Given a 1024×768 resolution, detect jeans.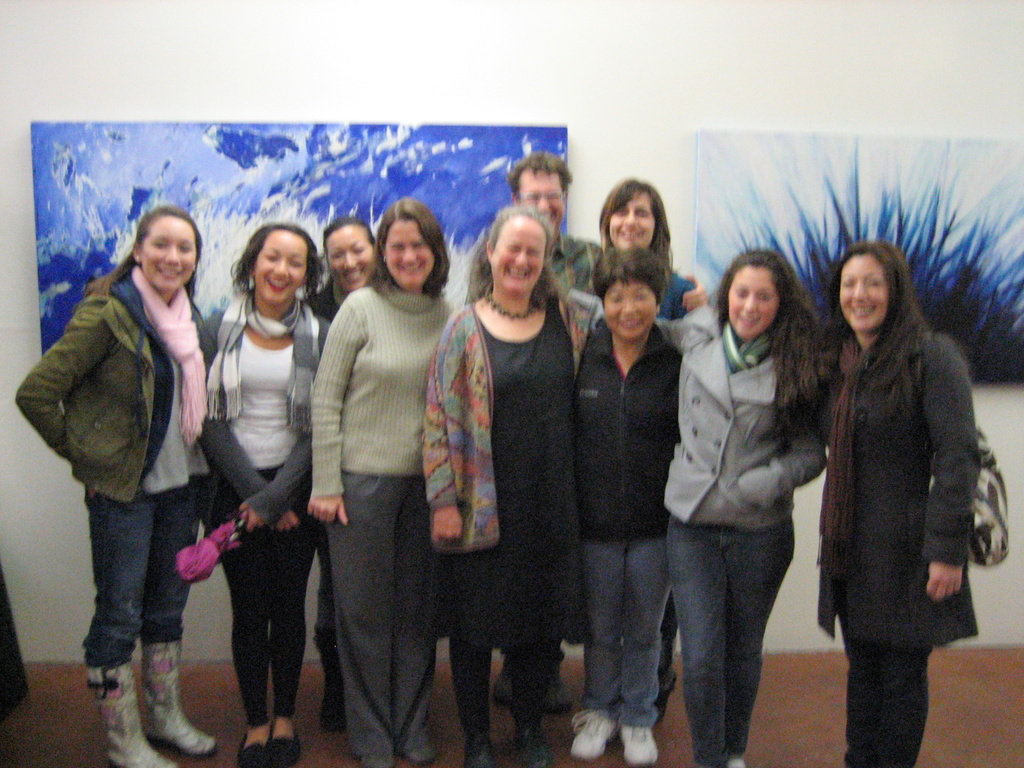
218/467/307/719.
